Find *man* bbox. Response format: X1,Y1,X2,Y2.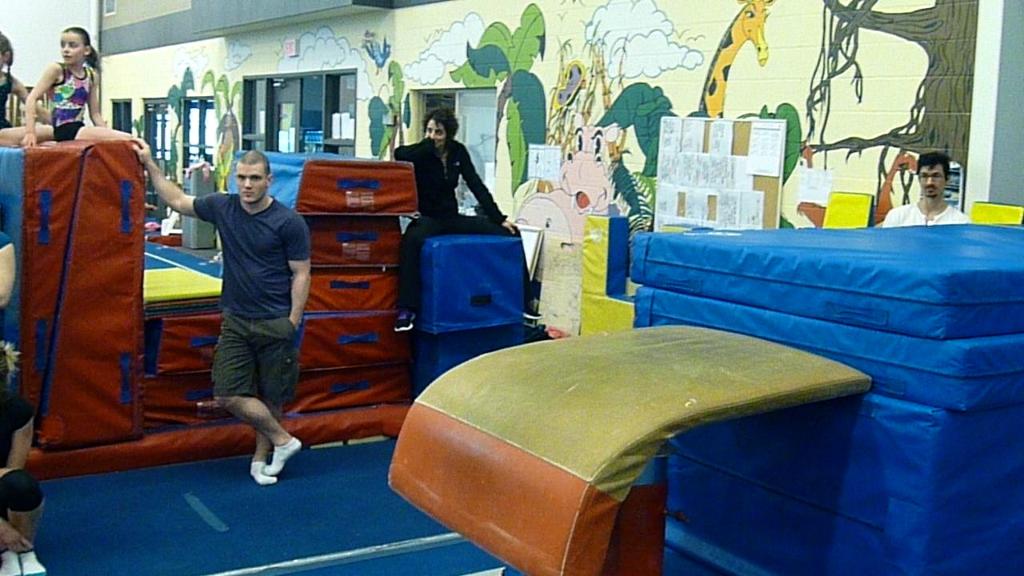
394,106,541,327.
